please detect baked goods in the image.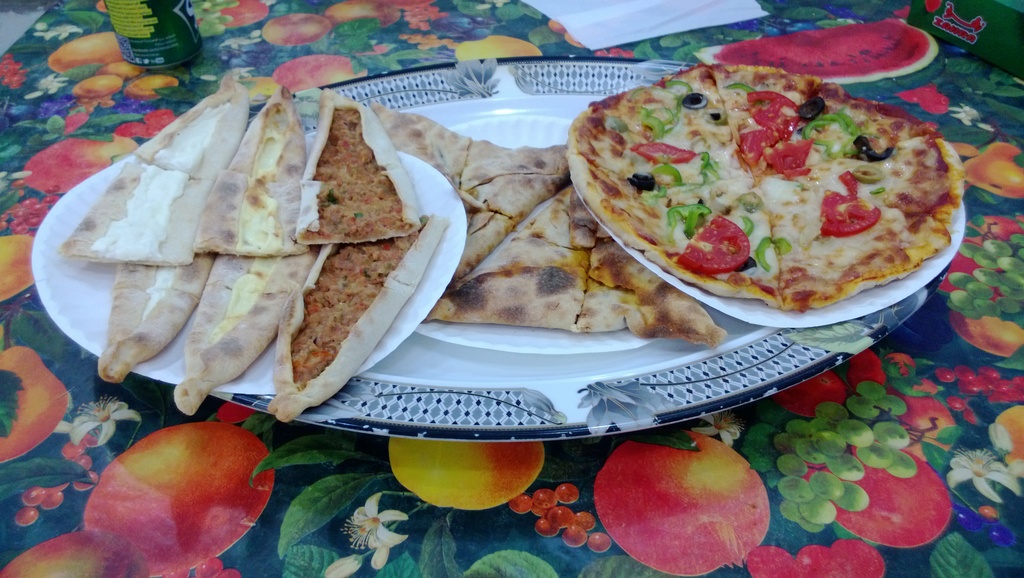
BBox(369, 95, 727, 348).
